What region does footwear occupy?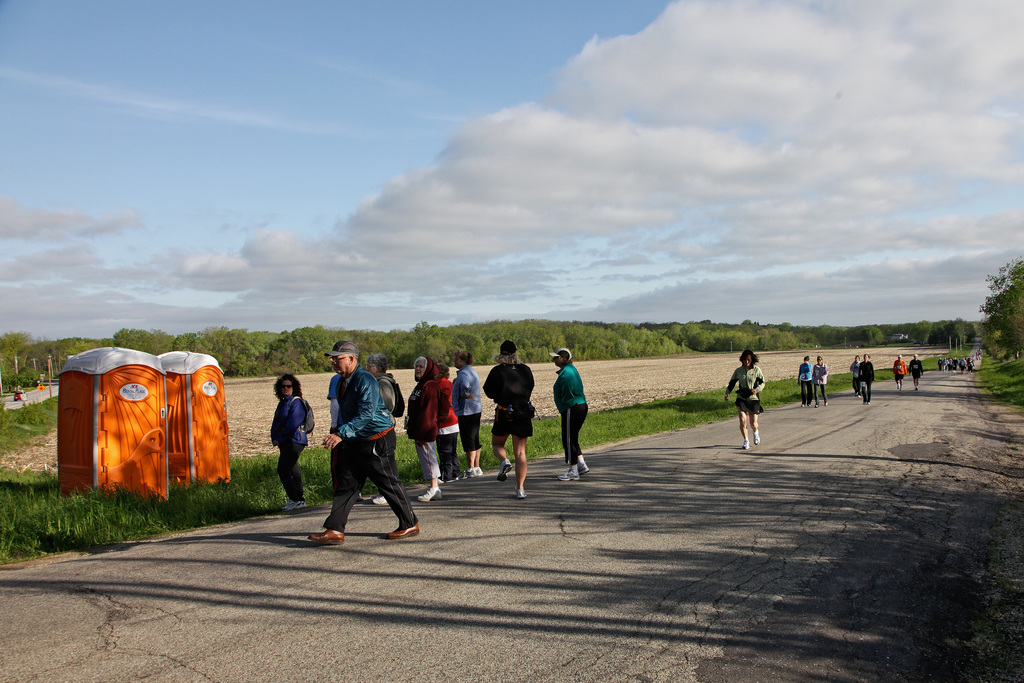
x1=863, y1=399, x2=869, y2=406.
